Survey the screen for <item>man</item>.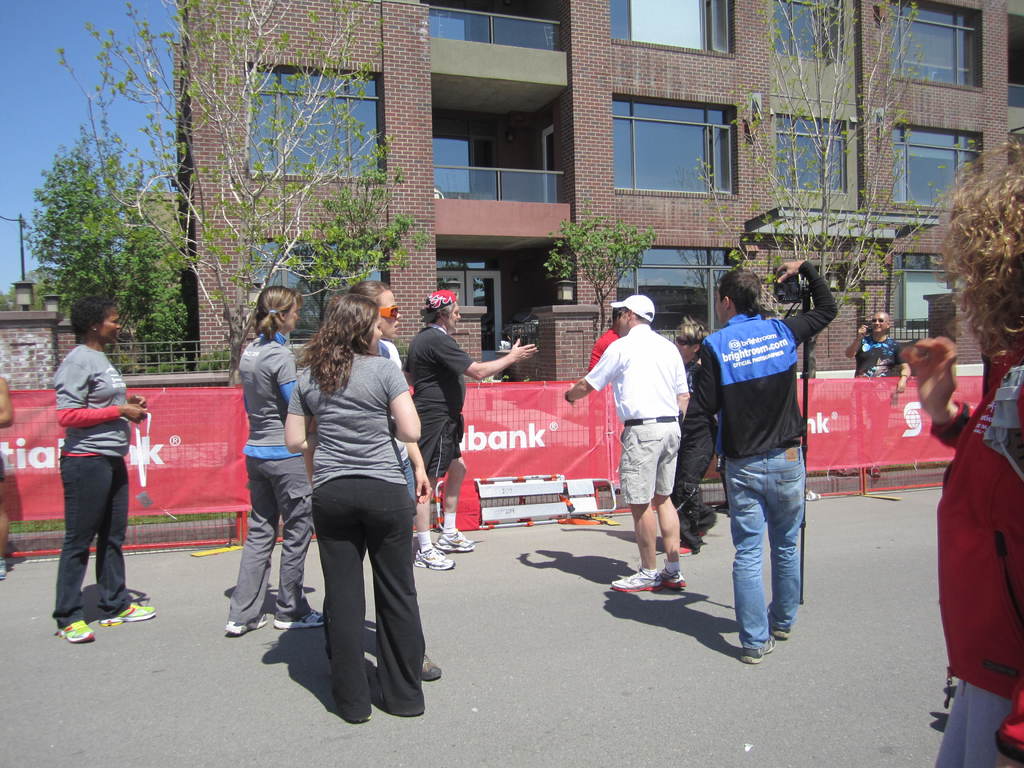
Survey found: {"x1": 852, "y1": 312, "x2": 906, "y2": 386}.
